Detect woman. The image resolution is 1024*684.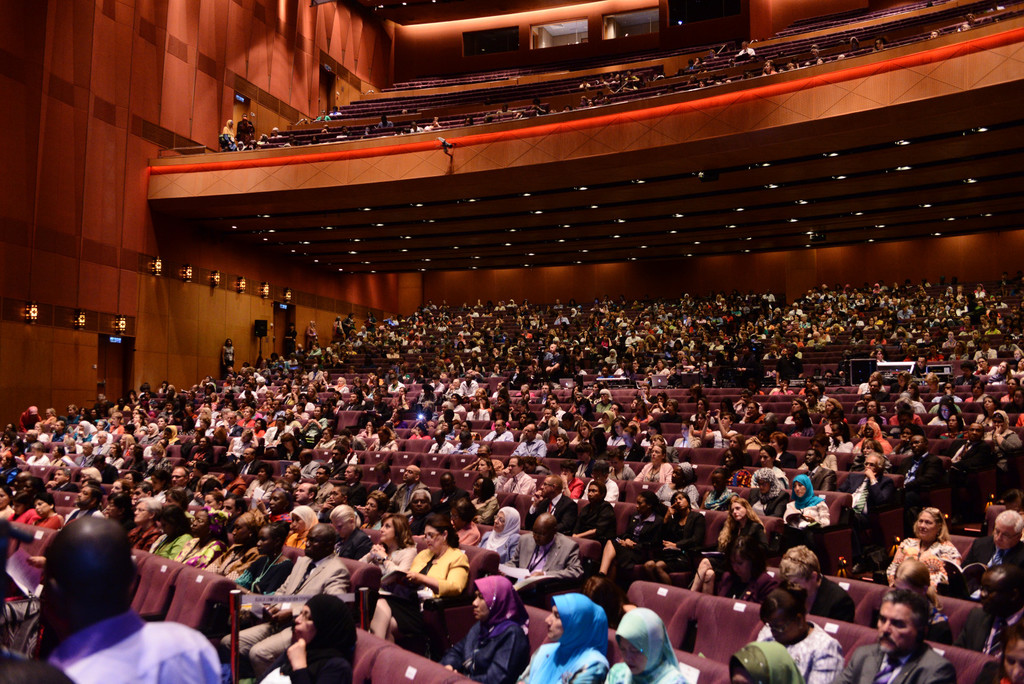
(x1=348, y1=514, x2=419, y2=586).
